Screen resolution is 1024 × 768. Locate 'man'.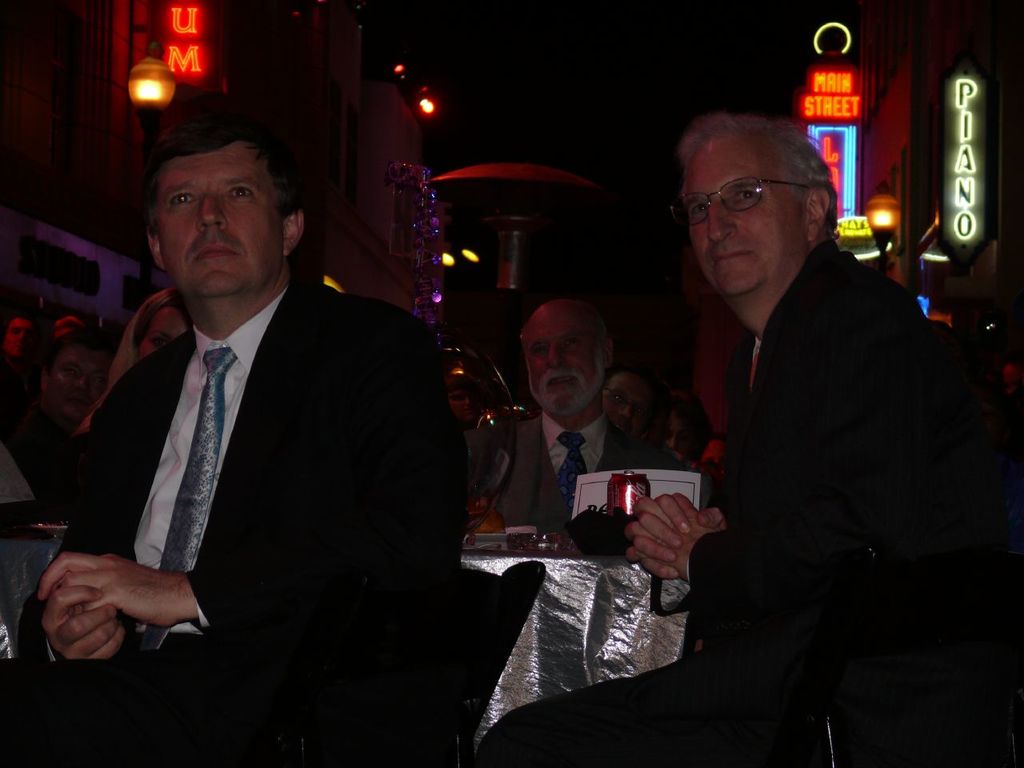
490/297/678/545.
